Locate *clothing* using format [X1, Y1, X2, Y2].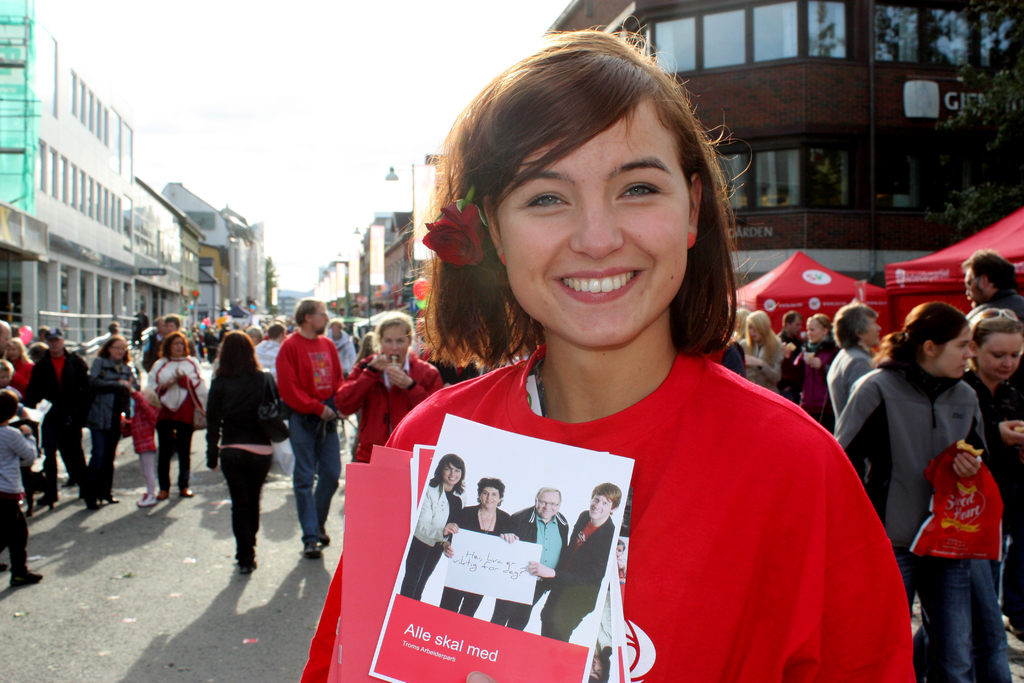
[824, 341, 871, 418].
